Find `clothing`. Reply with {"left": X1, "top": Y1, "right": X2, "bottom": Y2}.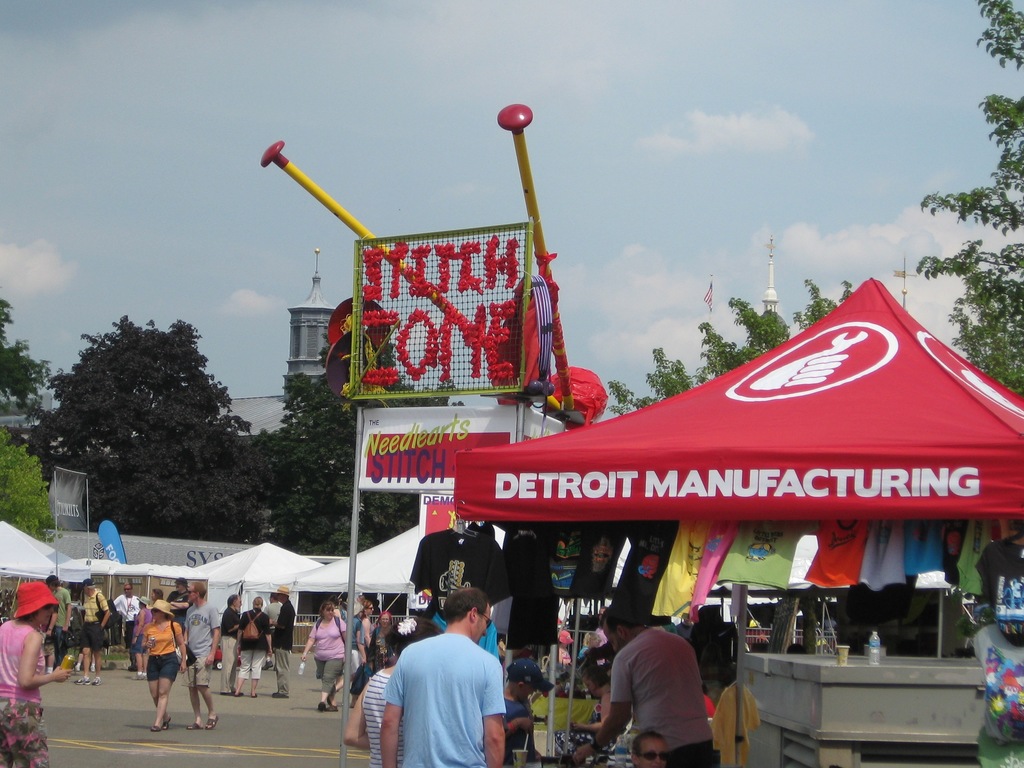
{"left": 238, "top": 606, "right": 269, "bottom": 680}.
